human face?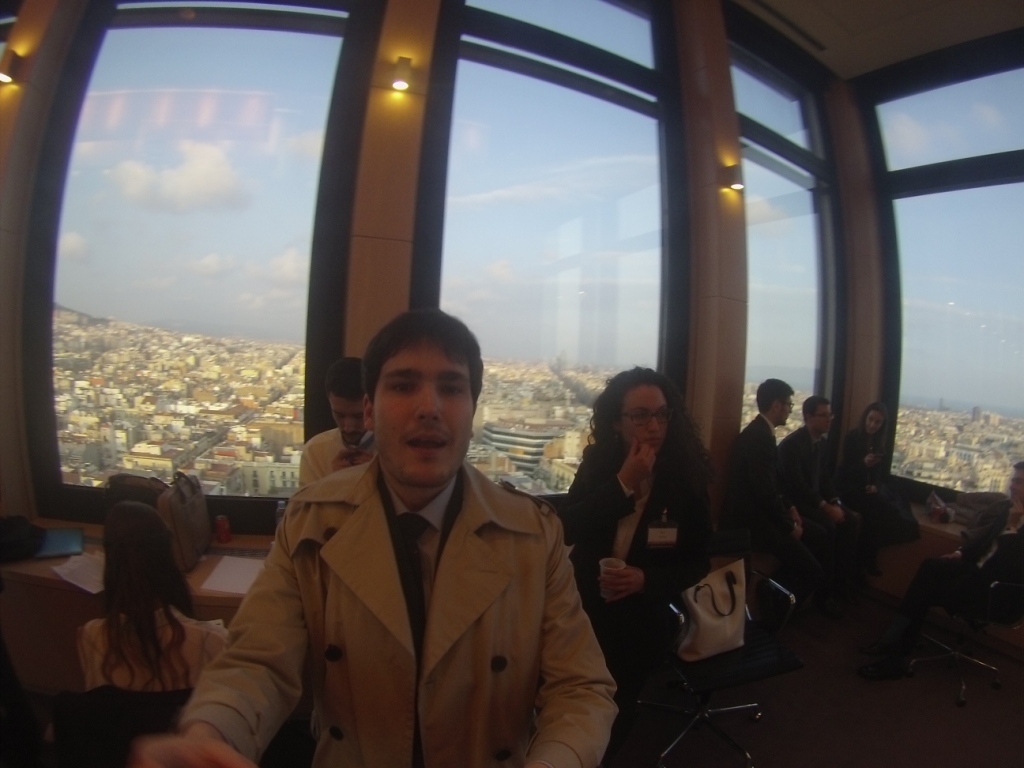
(330, 396, 361, 445)
